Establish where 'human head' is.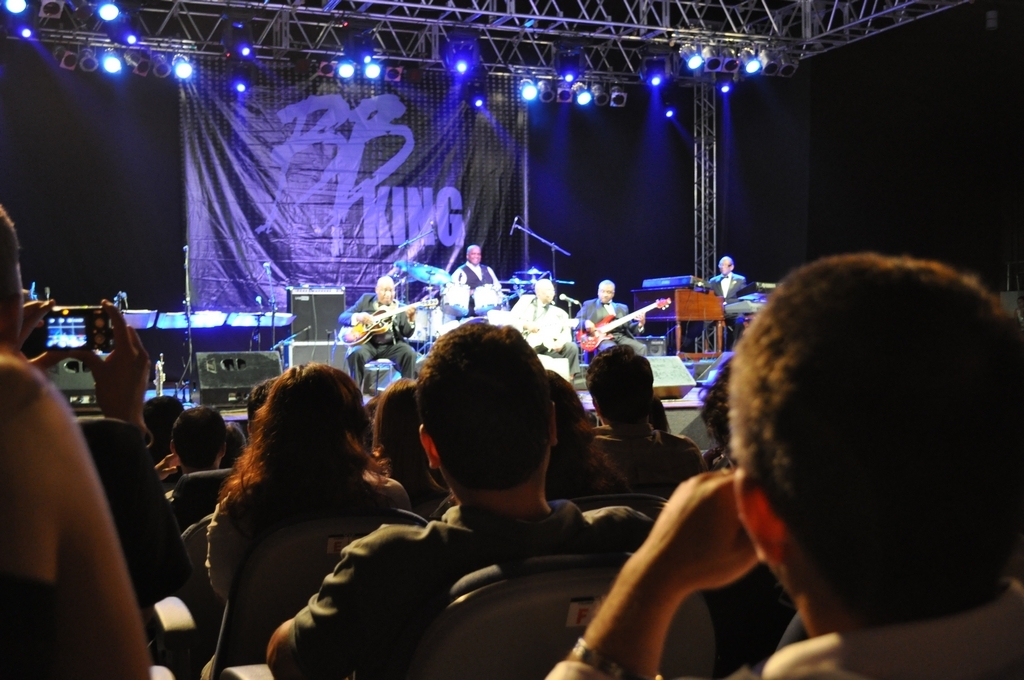
Established at (0, 202, 25, 349).
